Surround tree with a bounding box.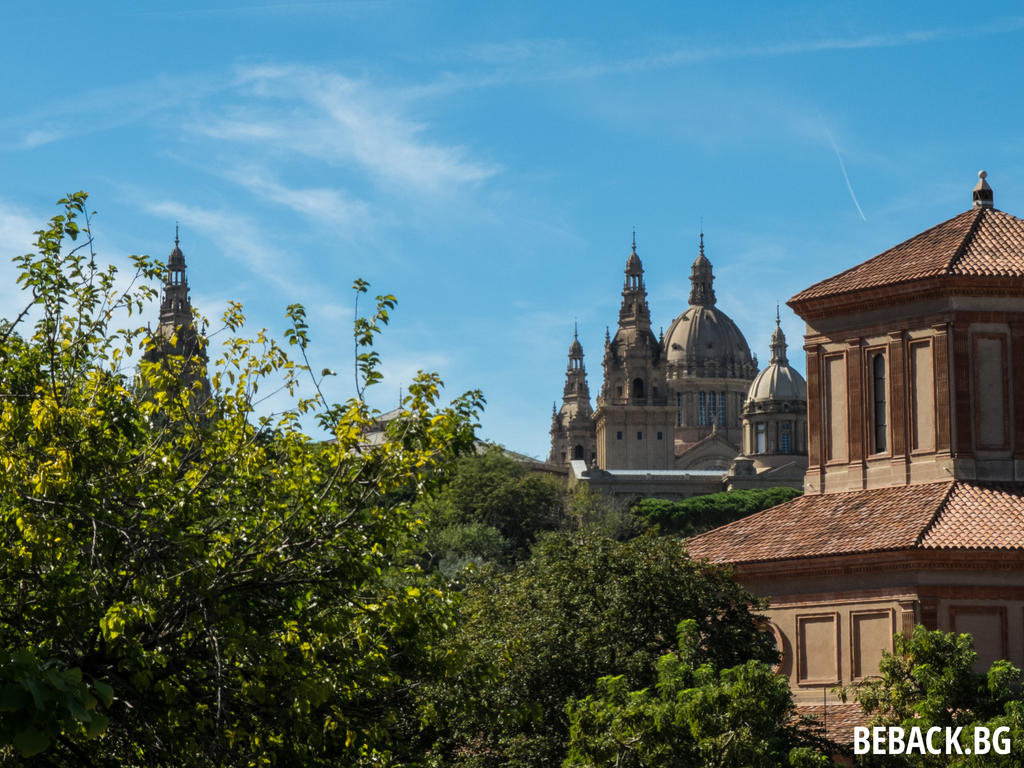
select_region(568, 620, 832, 767).
